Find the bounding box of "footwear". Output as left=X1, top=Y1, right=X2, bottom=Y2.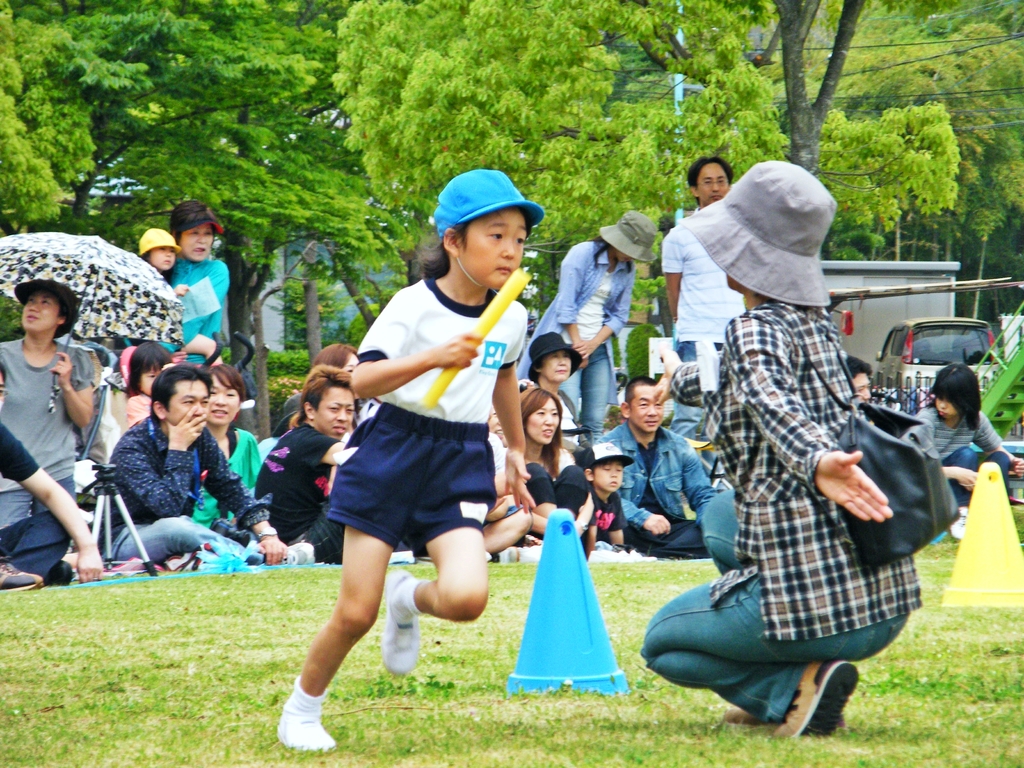
left=283, top=541, right=315, bottom=564.
